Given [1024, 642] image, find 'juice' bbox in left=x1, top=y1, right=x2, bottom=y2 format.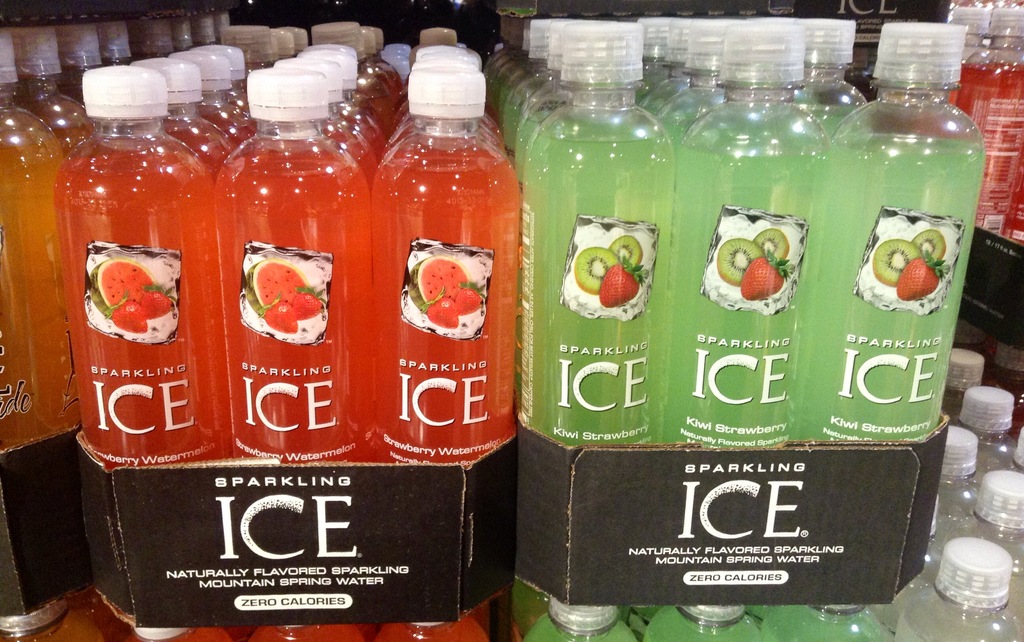
left=266, top=24, right=292, bottom=60.
